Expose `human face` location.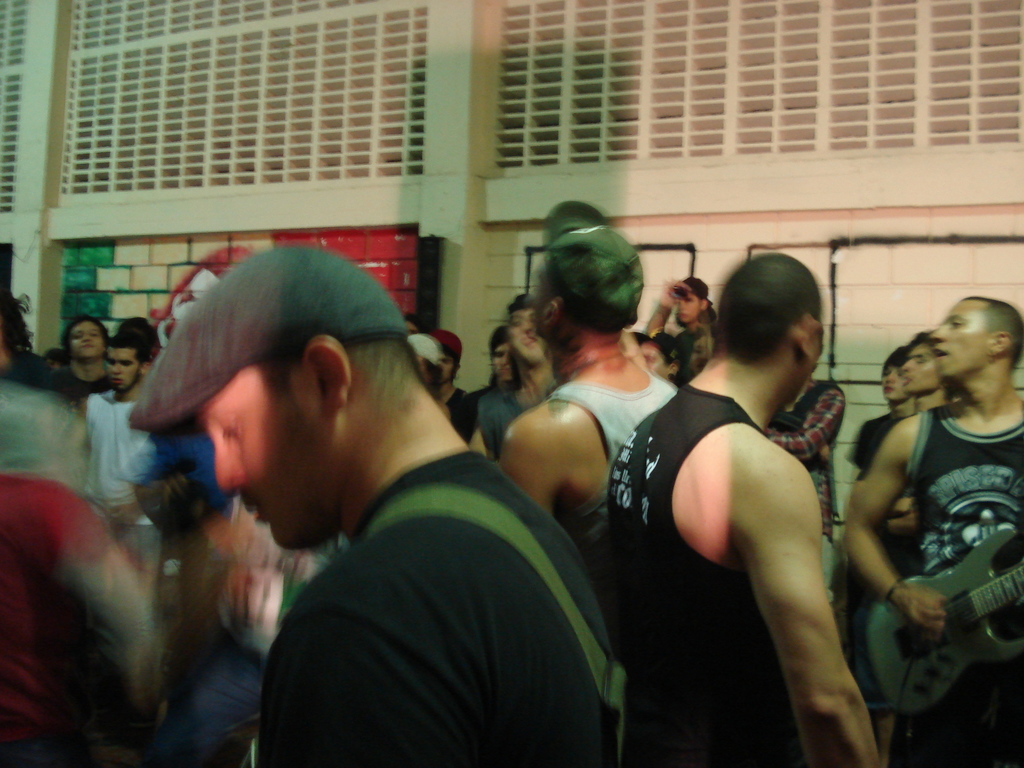
Exposed at 900,339,943,397.
